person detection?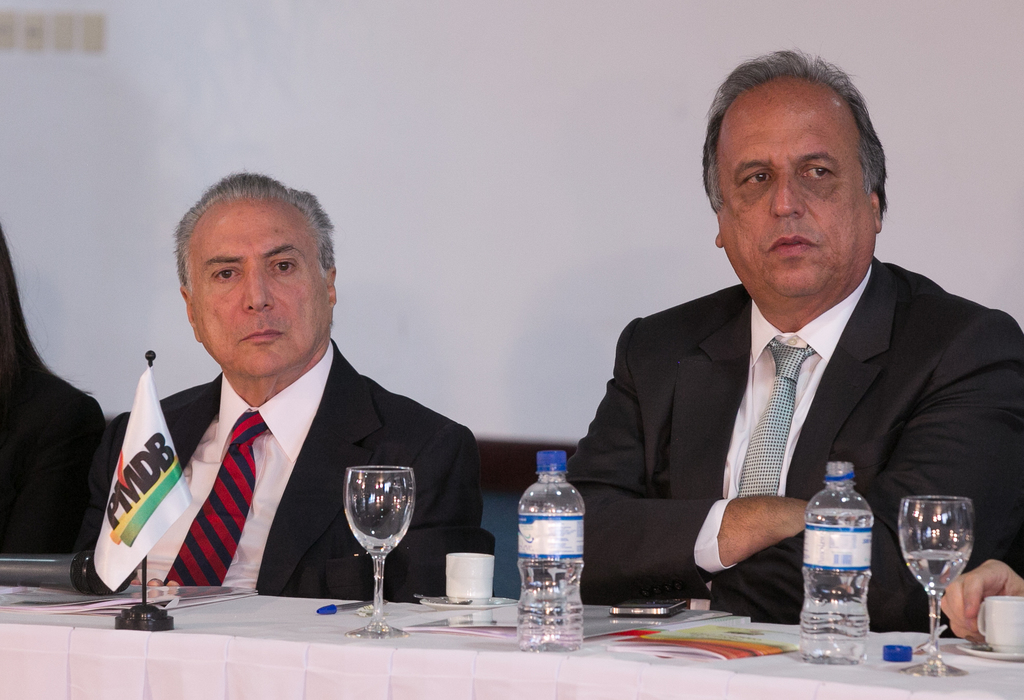
region(563, 50, 1023, 637)
